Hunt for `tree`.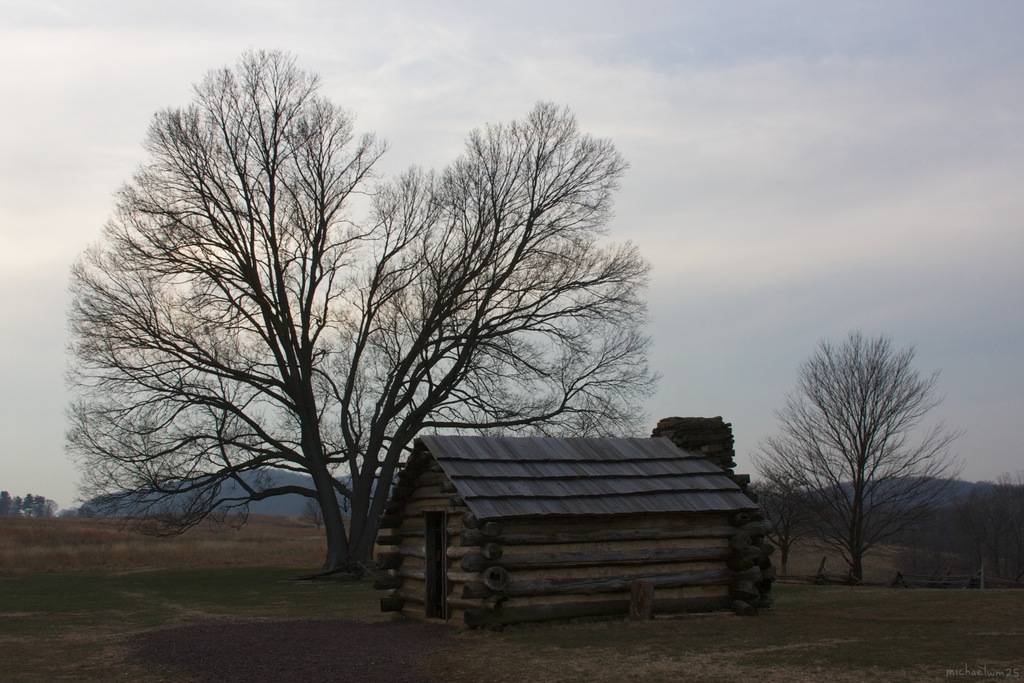
Hunted down at 749:321:967:589.
